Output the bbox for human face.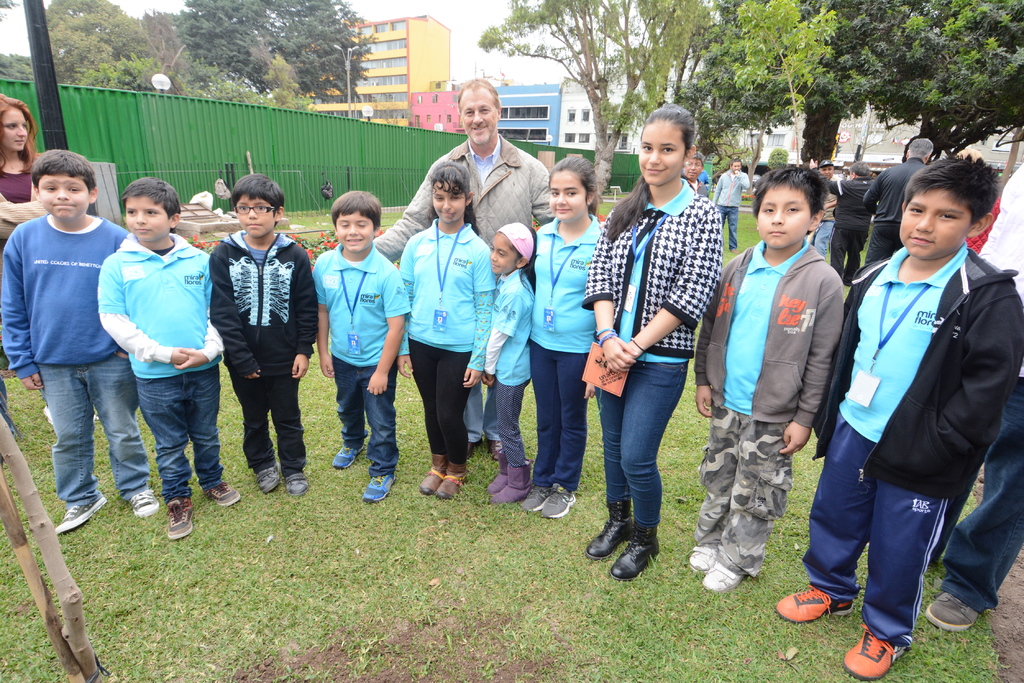
(x1=684, y1=158, x2=699, y2=175).
